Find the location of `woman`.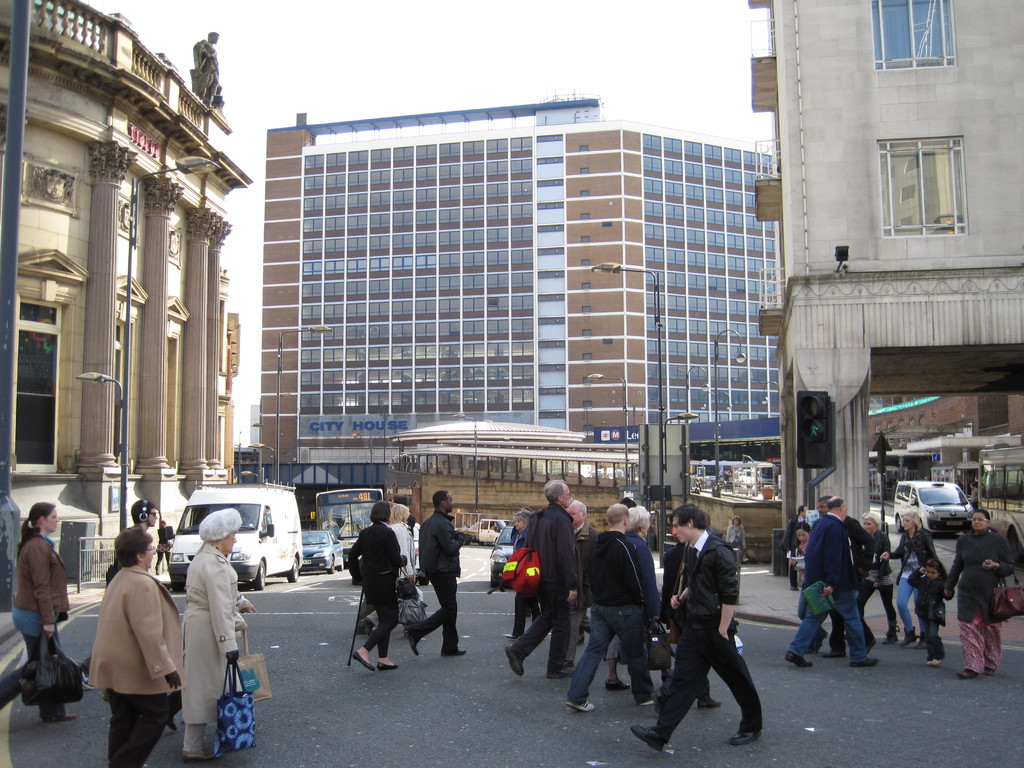
Location: [881,511,936,650].
